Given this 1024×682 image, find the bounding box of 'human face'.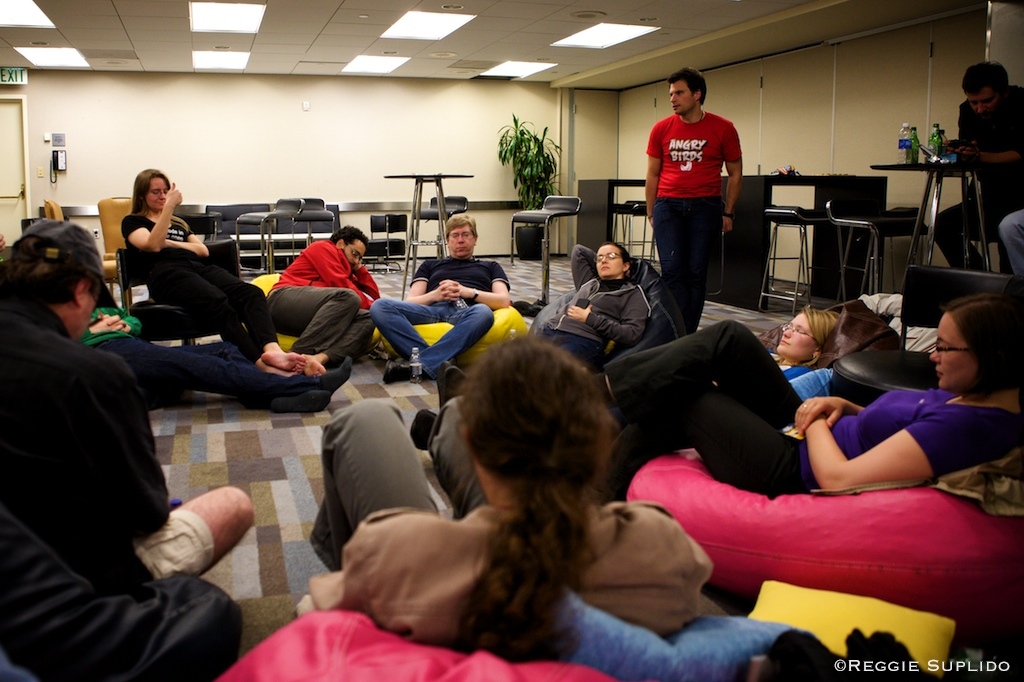
rect(67, 286, 100, 347).
